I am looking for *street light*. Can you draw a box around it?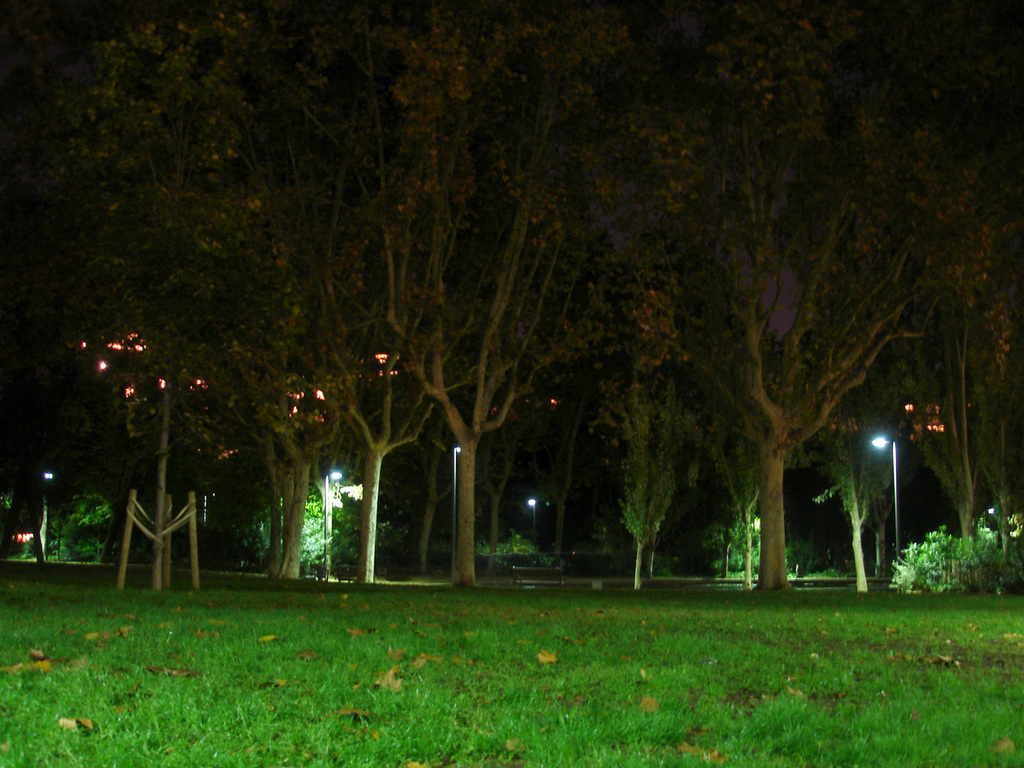
Sure, the bounding box is (left=453, top=442, right=465, bottom=582).
